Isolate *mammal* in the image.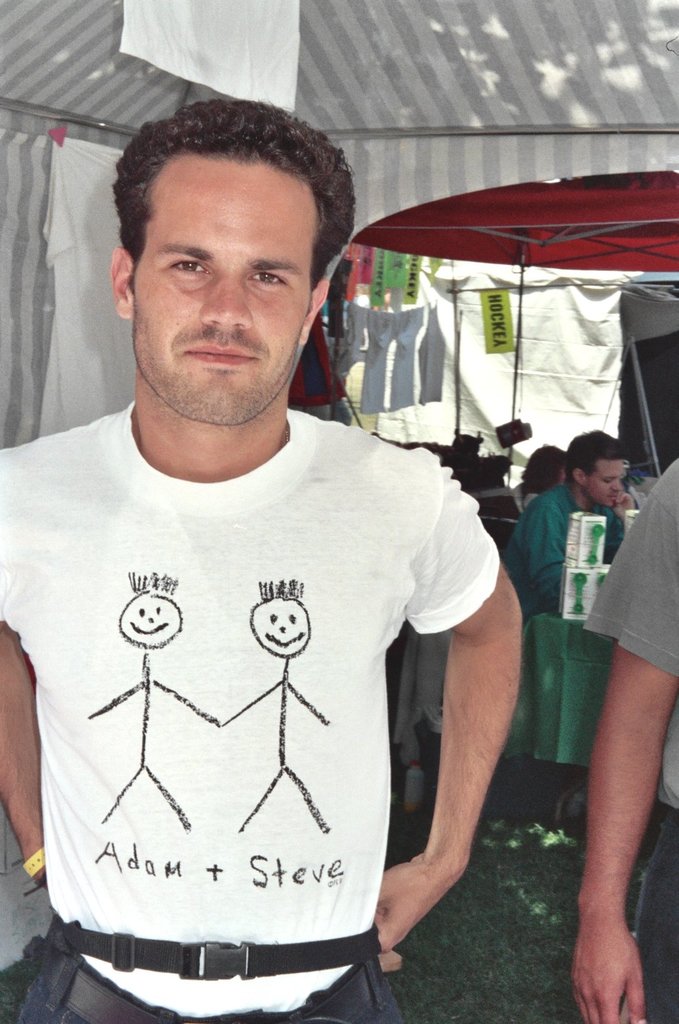
Isolated region: left=581, top=459, right=678, bottom=1023.
